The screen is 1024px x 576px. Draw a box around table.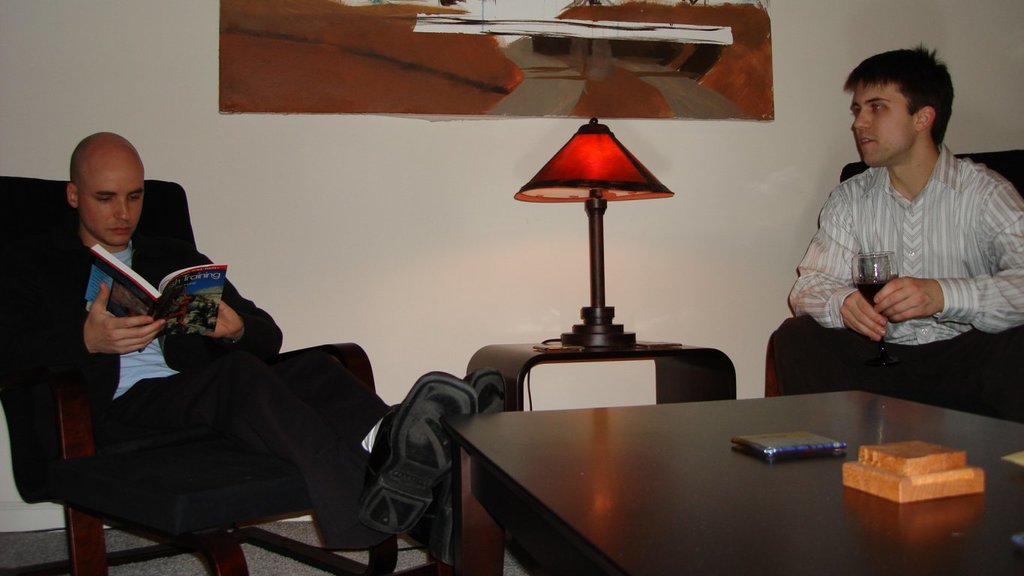
l=462, t=339, r=737, b=412.
